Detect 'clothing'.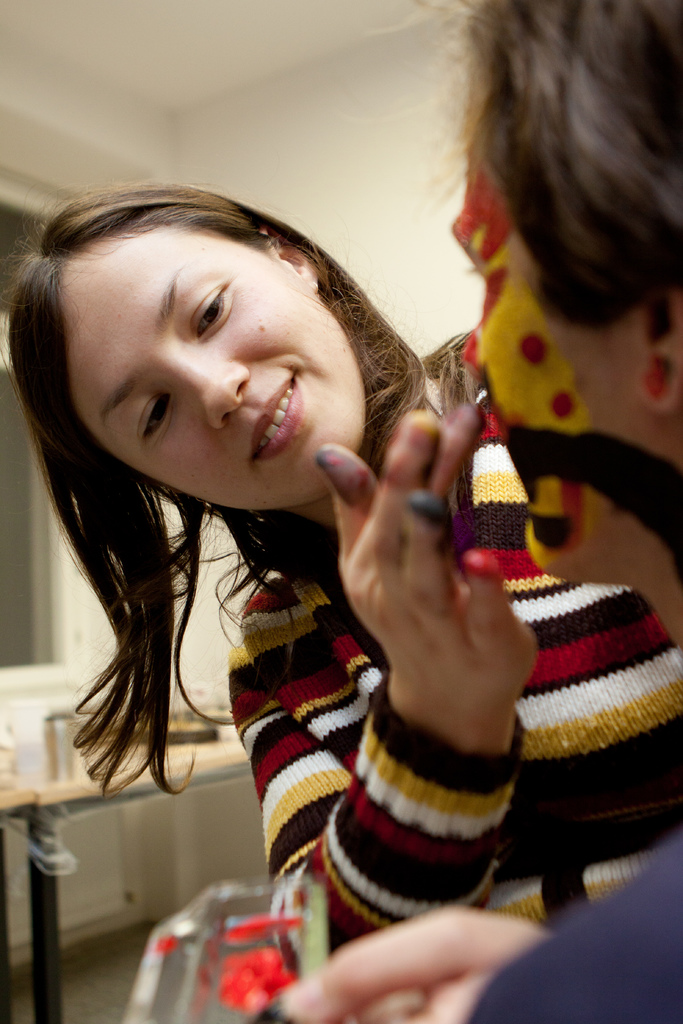
Detected at box=[231, 336, 682, 941].
